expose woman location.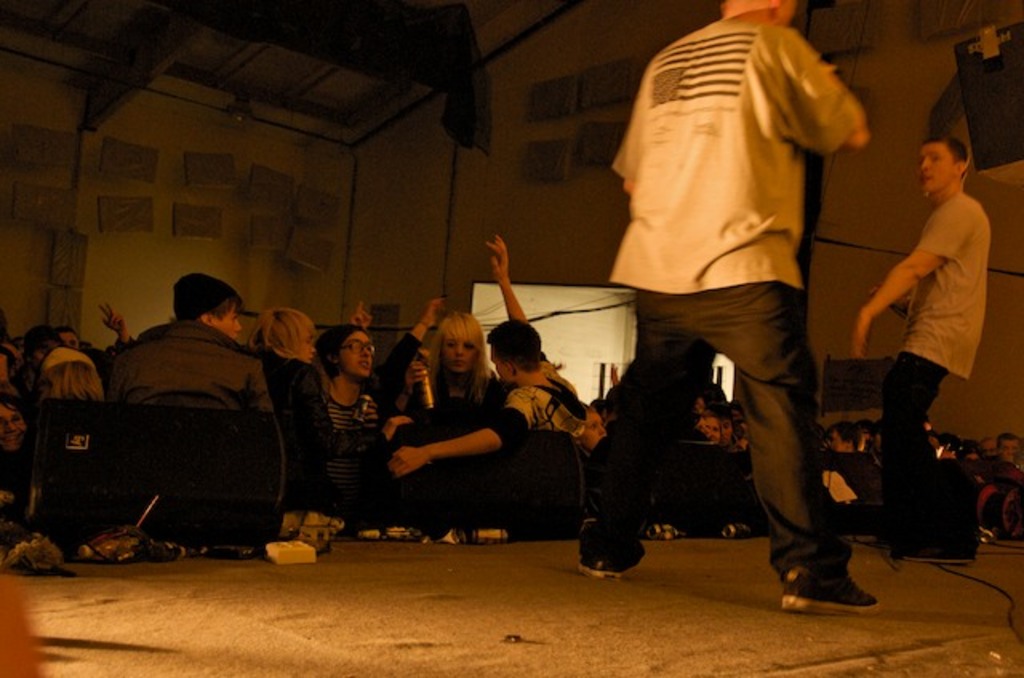
Exposed at [left=378, top=296, right=550, bottom=547].
